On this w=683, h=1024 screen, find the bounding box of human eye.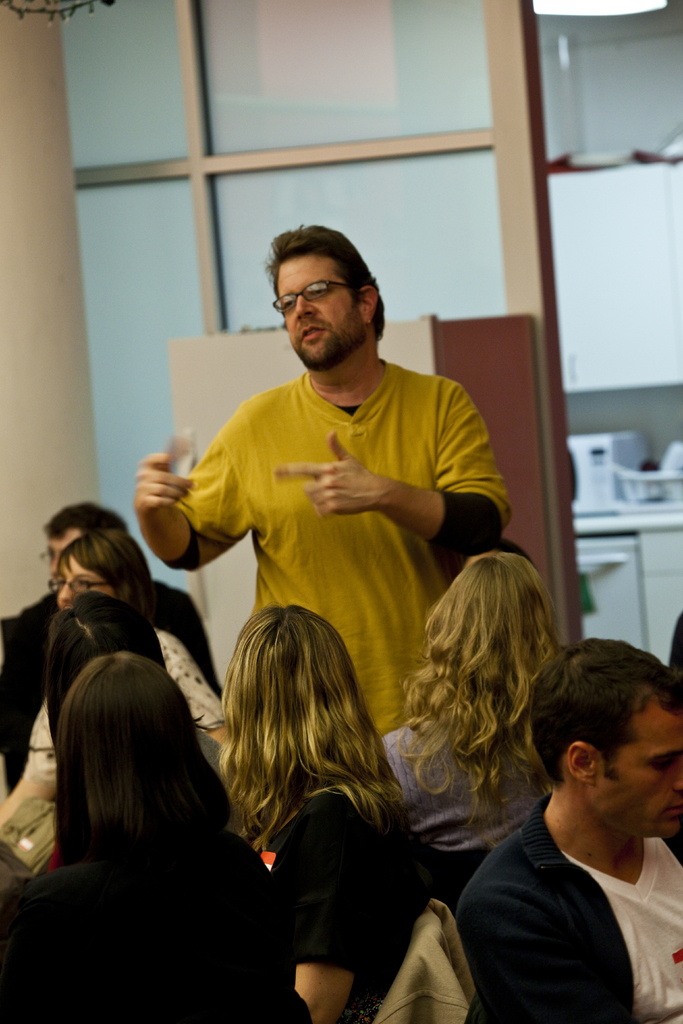
Bounding box: bbox=[54, 575, 65, 592].
